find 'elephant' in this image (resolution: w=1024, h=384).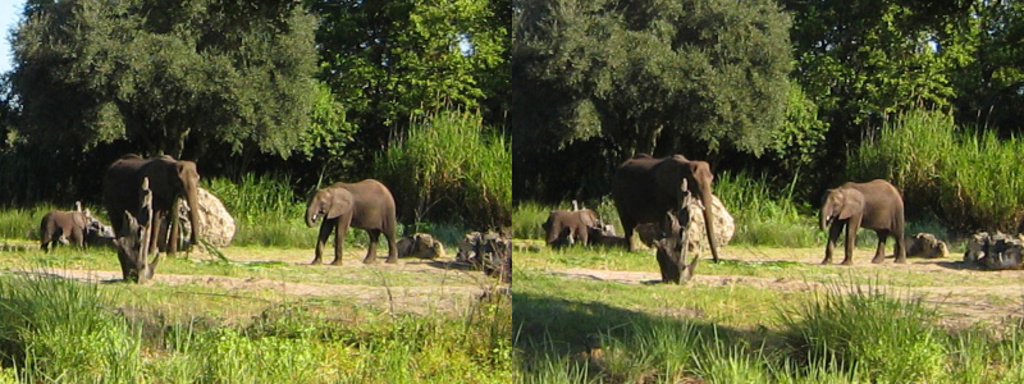
(left=818, top=178, right=906, bottom=261).
